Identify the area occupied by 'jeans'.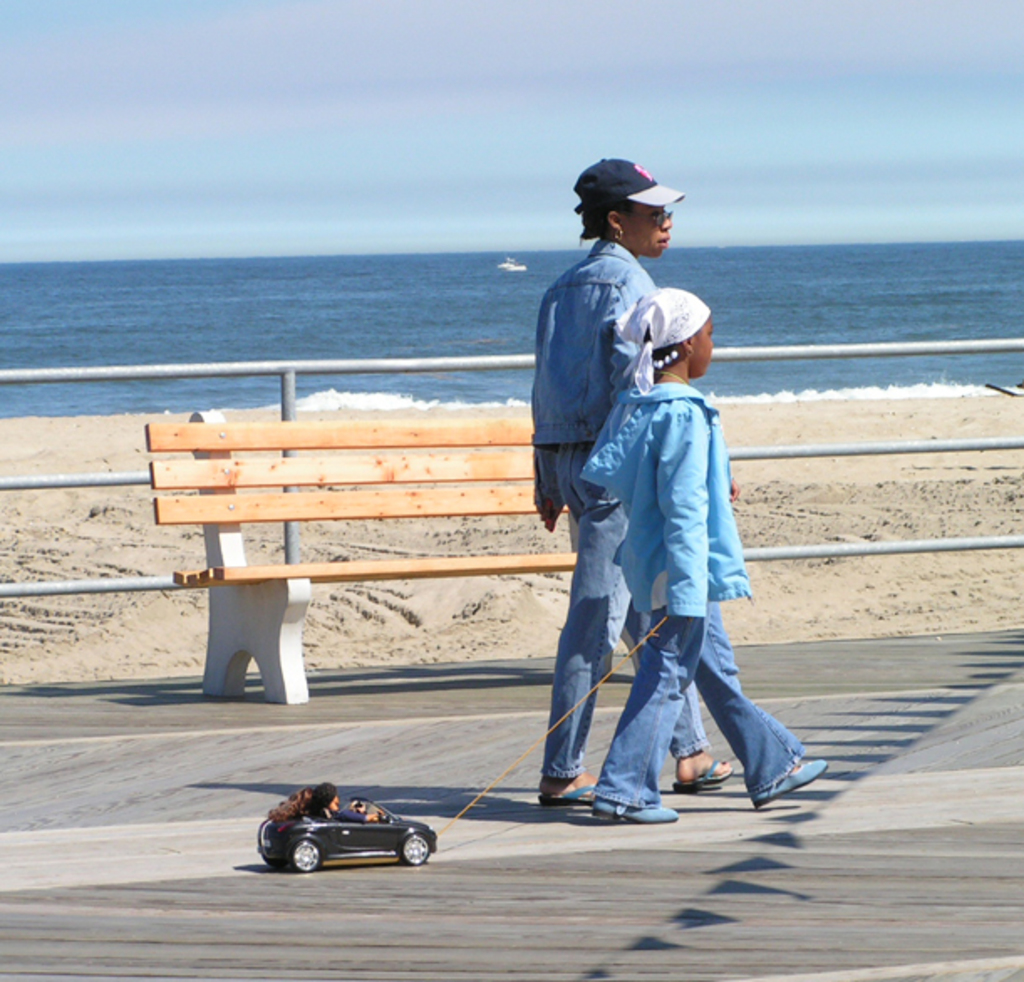
Area: [x1=578, y1=588, x2=806, y2=801].
